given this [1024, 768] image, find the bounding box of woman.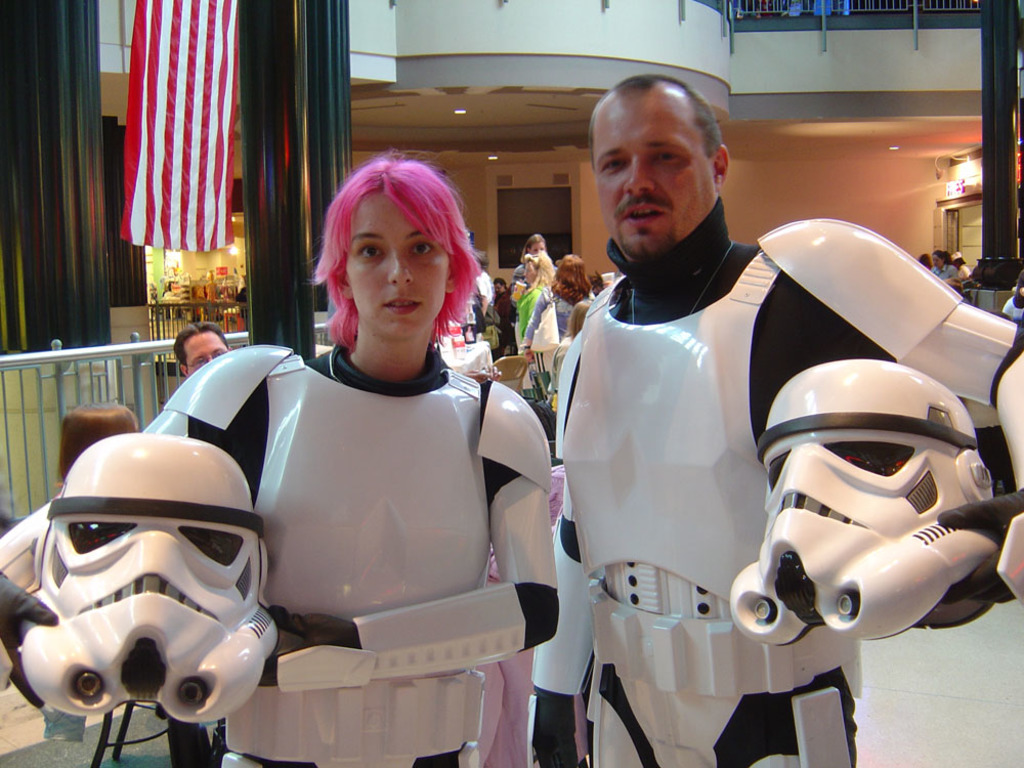
{"x1": 514, "y1": 237, "x2": 547, "y2": 275}.
